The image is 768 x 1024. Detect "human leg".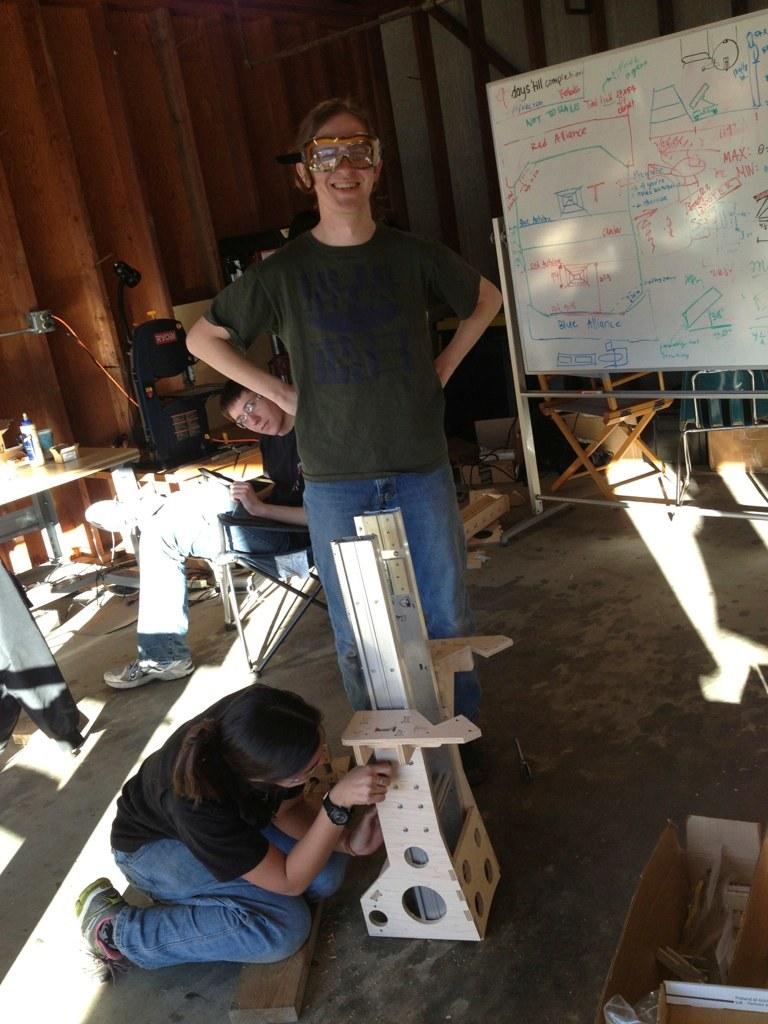
Detection: left=390, top=449, right=474, bottom=754.
